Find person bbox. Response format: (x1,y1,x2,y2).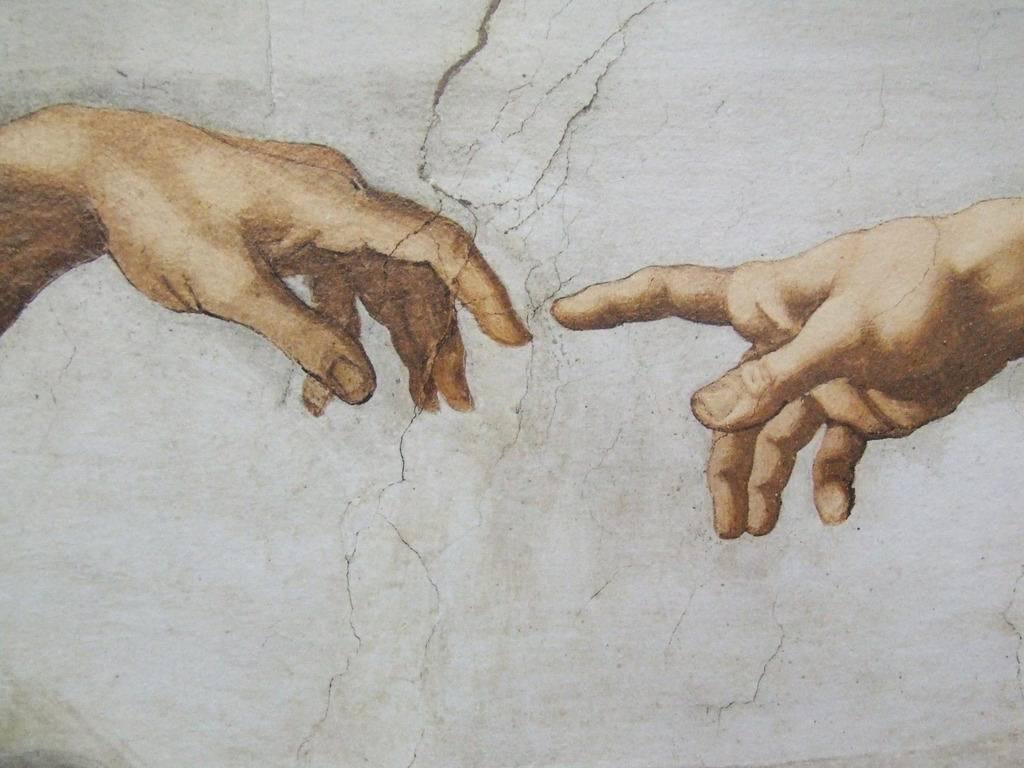
(551,197,1023,543).
